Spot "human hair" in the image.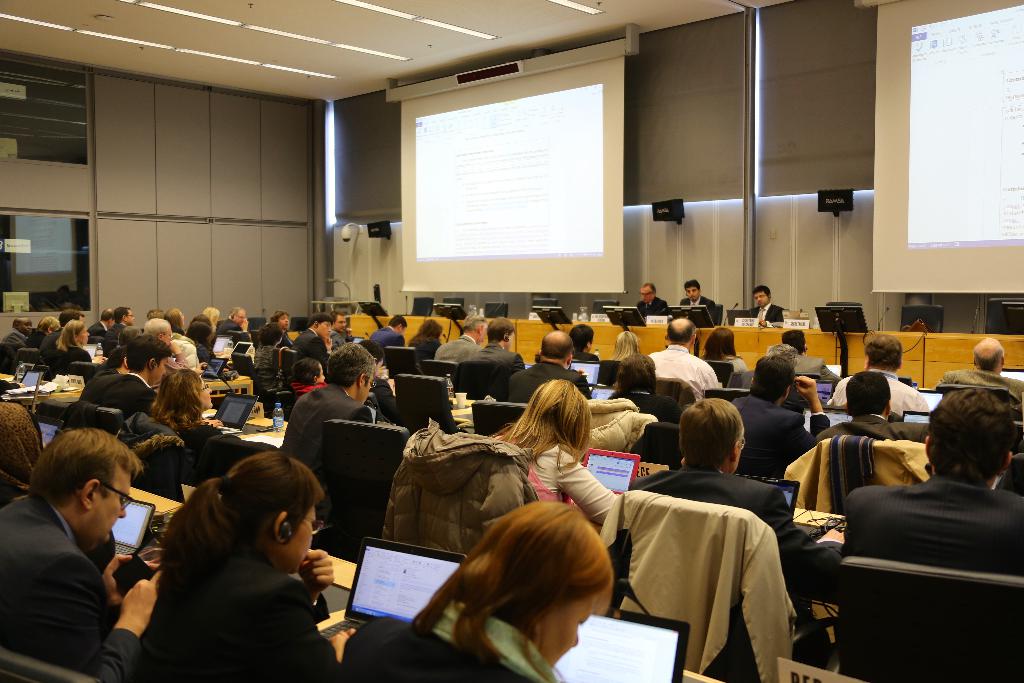
"human hair" found at 262:322:278:344.
